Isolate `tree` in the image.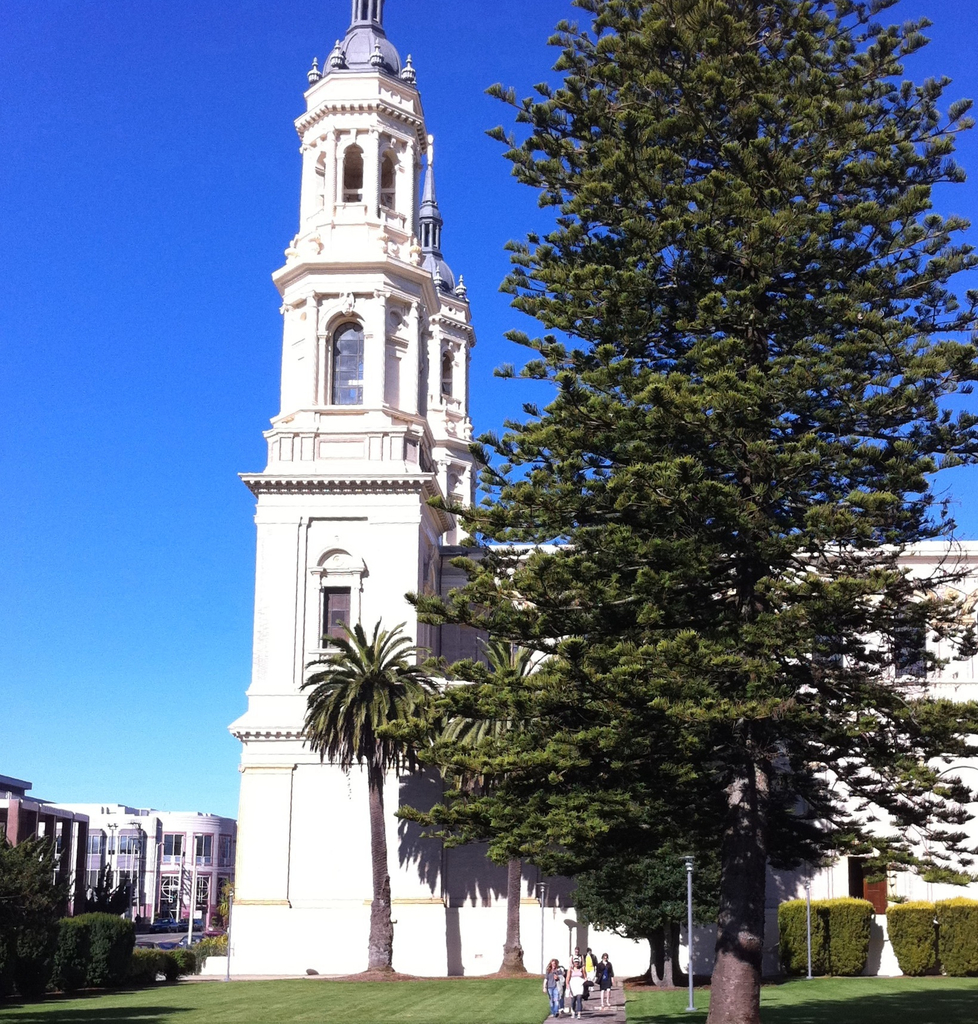
Isolated region: [74,861,140,917].
